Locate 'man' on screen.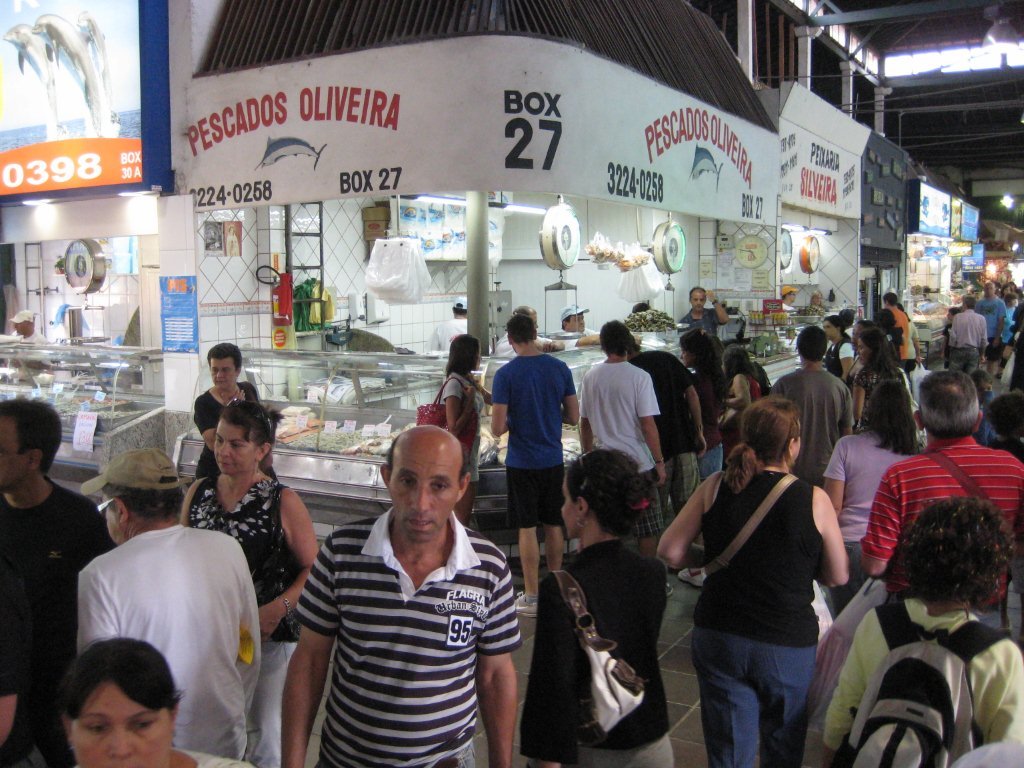
On screen at rect(558, 306, 639, 349).
